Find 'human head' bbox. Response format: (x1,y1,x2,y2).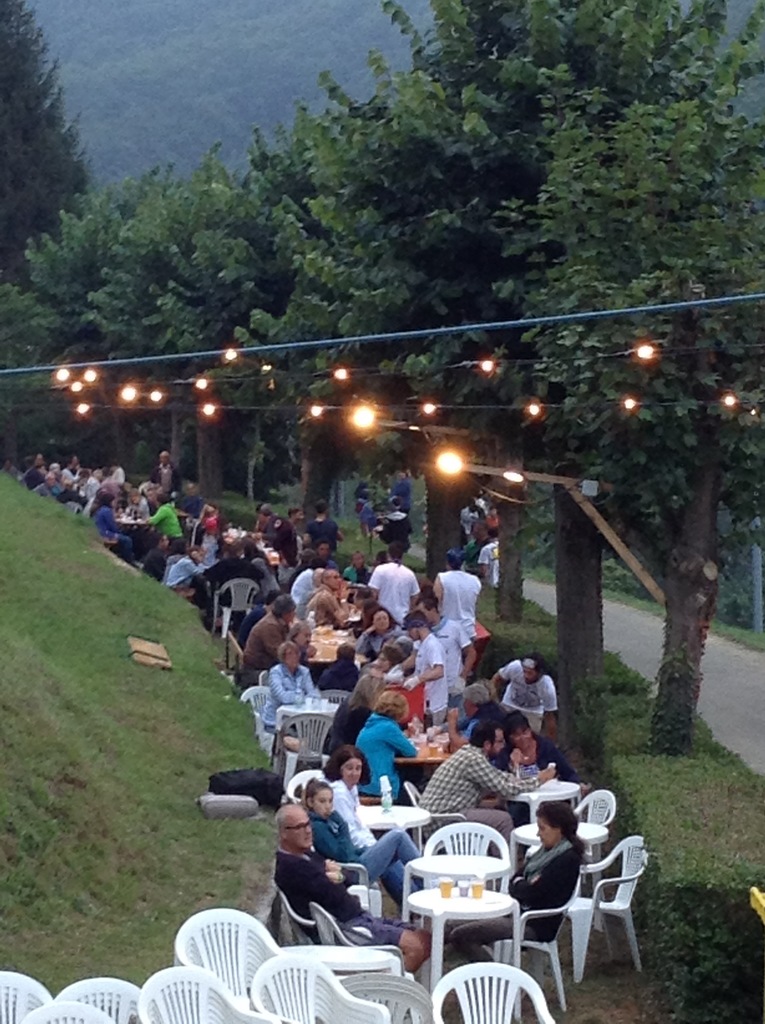
(314,496,328,517).
